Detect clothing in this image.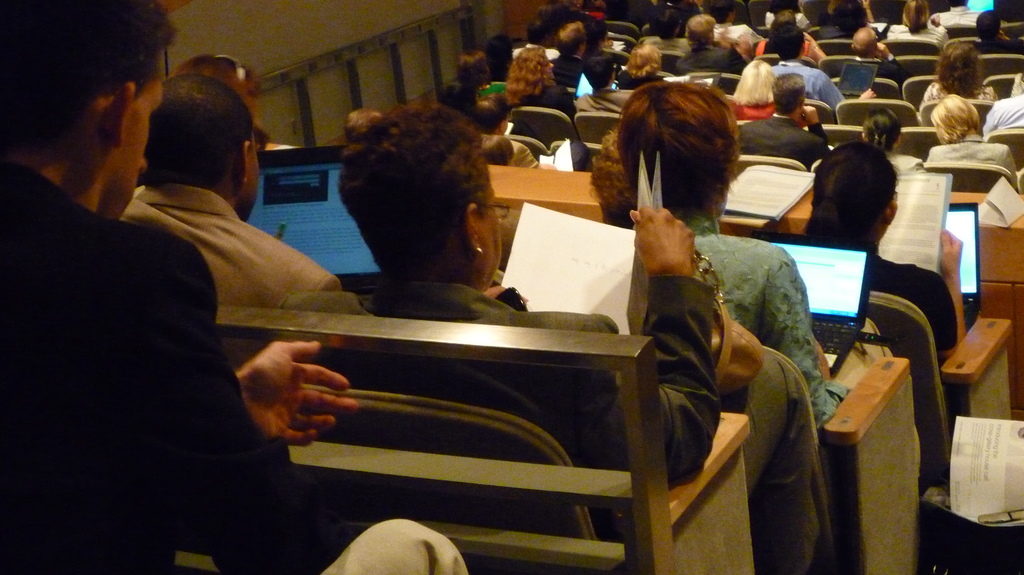
Detection: select_region(547, 47, 590, 87).
